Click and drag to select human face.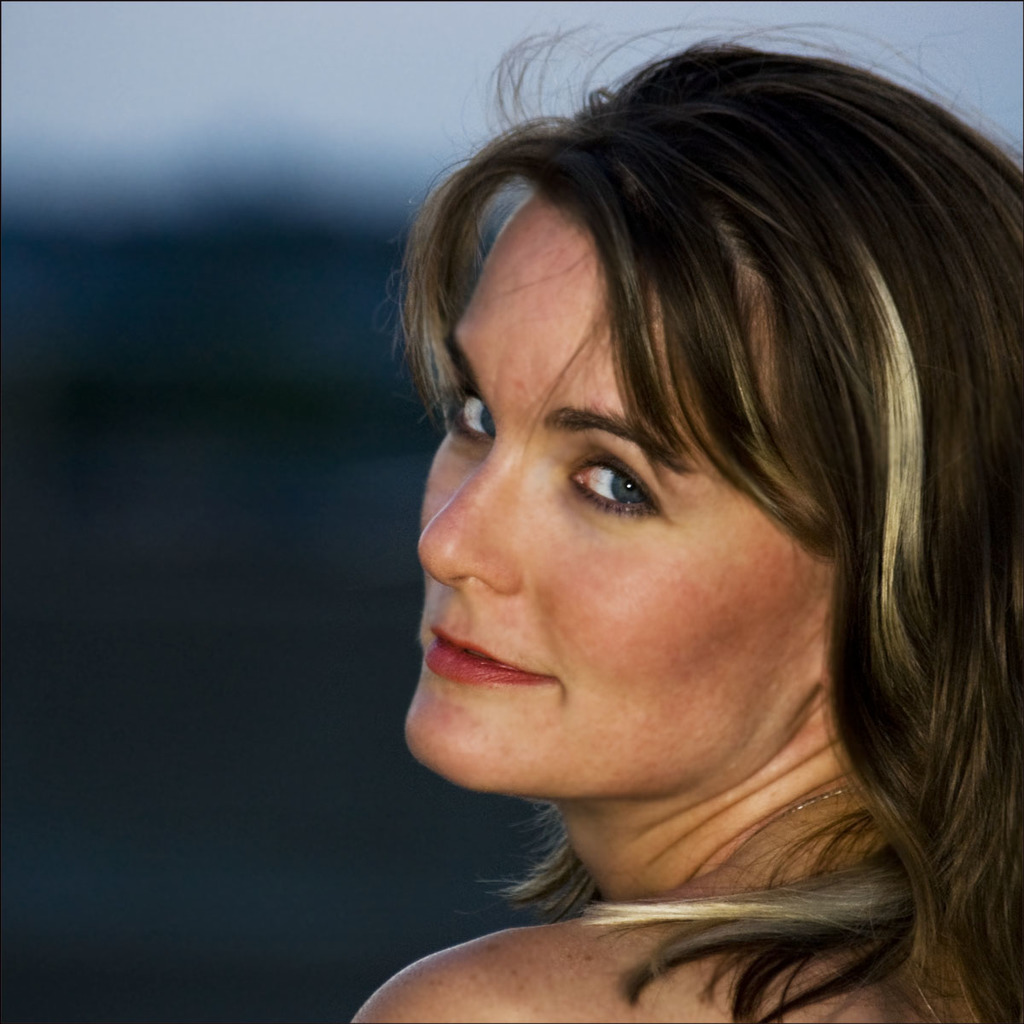
Selection: 404, 195, 835, 794.
